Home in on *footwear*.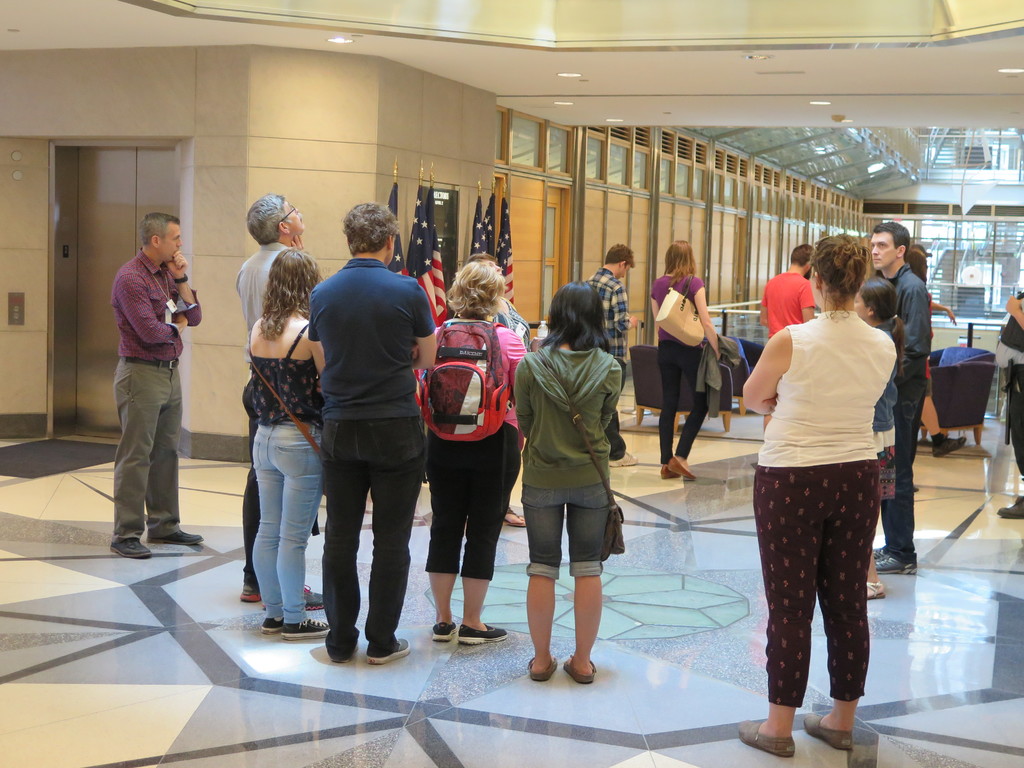
Homed in at 305,584,325,611.
